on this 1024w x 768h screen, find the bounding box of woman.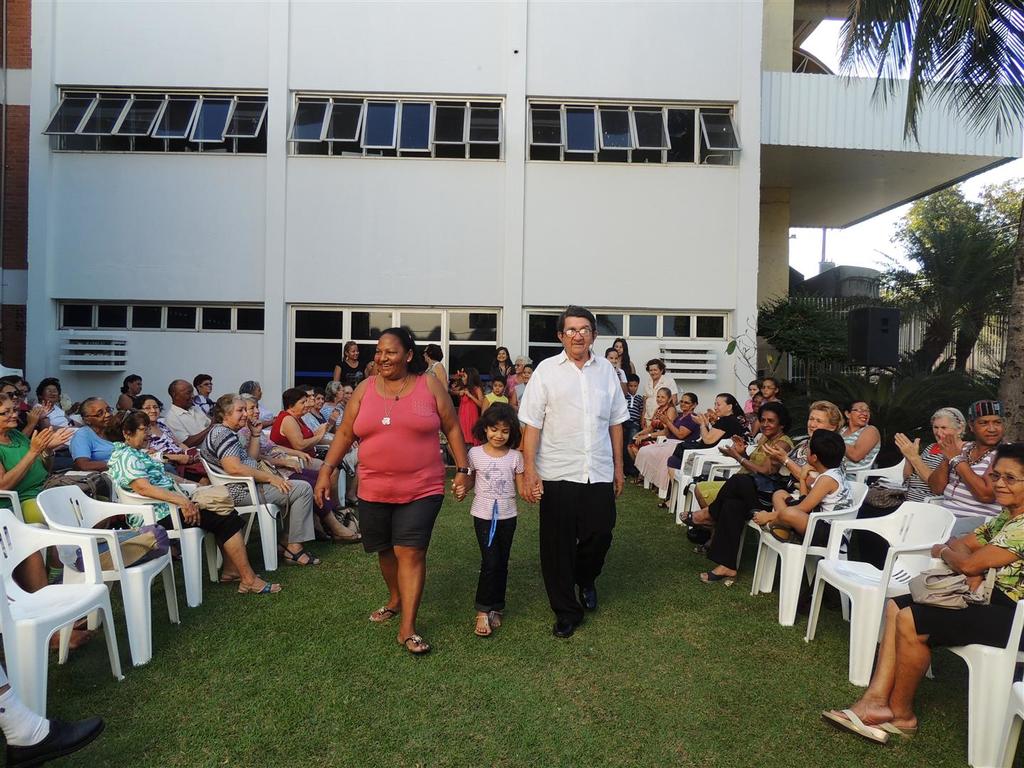
Bounding box: box=[489, 346, 514, 384].
